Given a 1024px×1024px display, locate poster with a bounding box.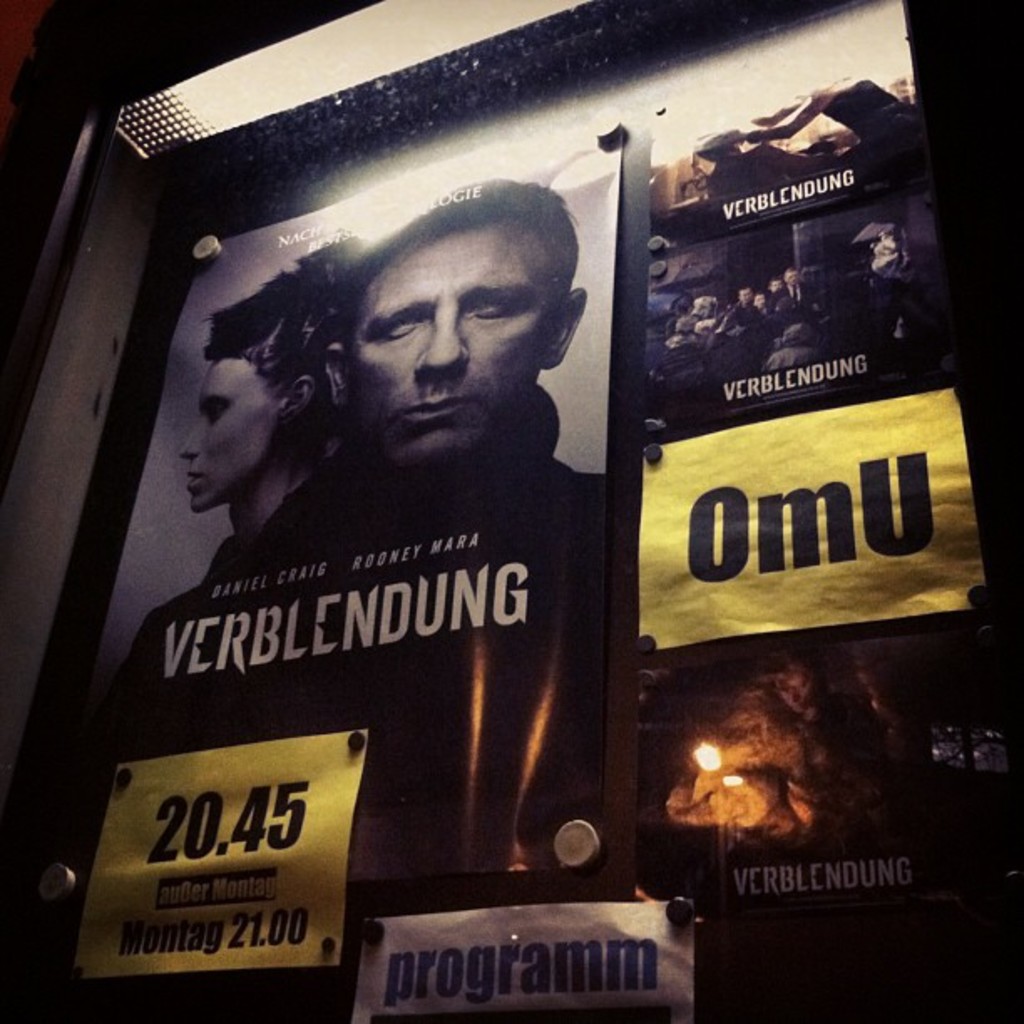
Located: [348,897,688,1022].
